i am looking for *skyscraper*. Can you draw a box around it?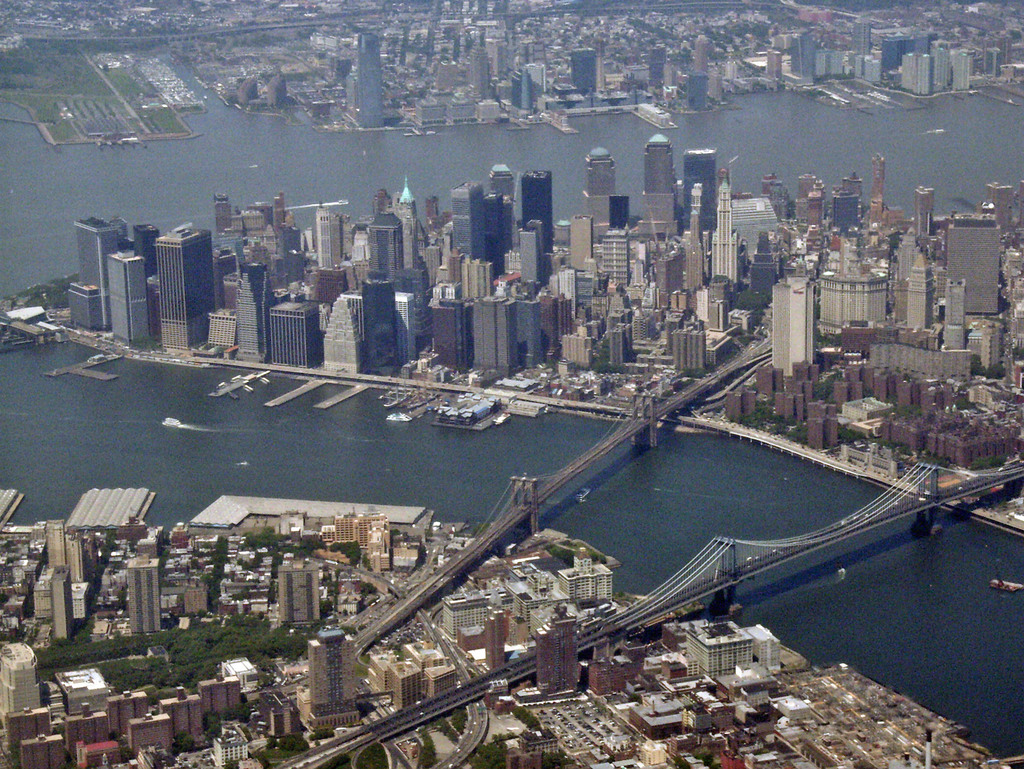
Sure, the bounding box is 708, 182, 739, 290.
